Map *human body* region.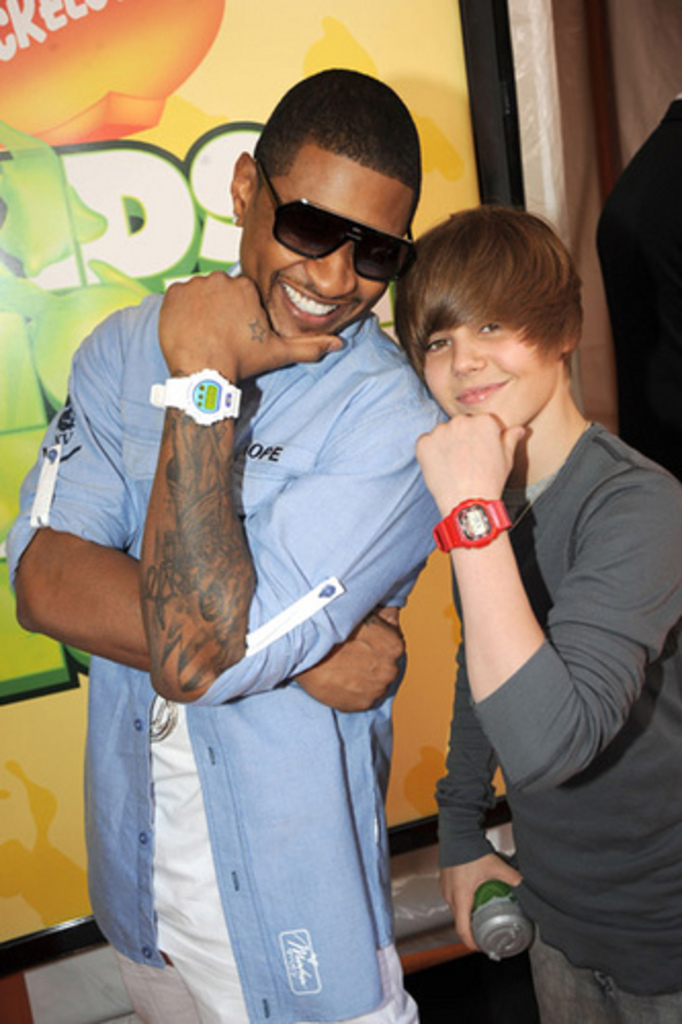
Mapped to (left=74, top=154, right=578, bottom=1012).
